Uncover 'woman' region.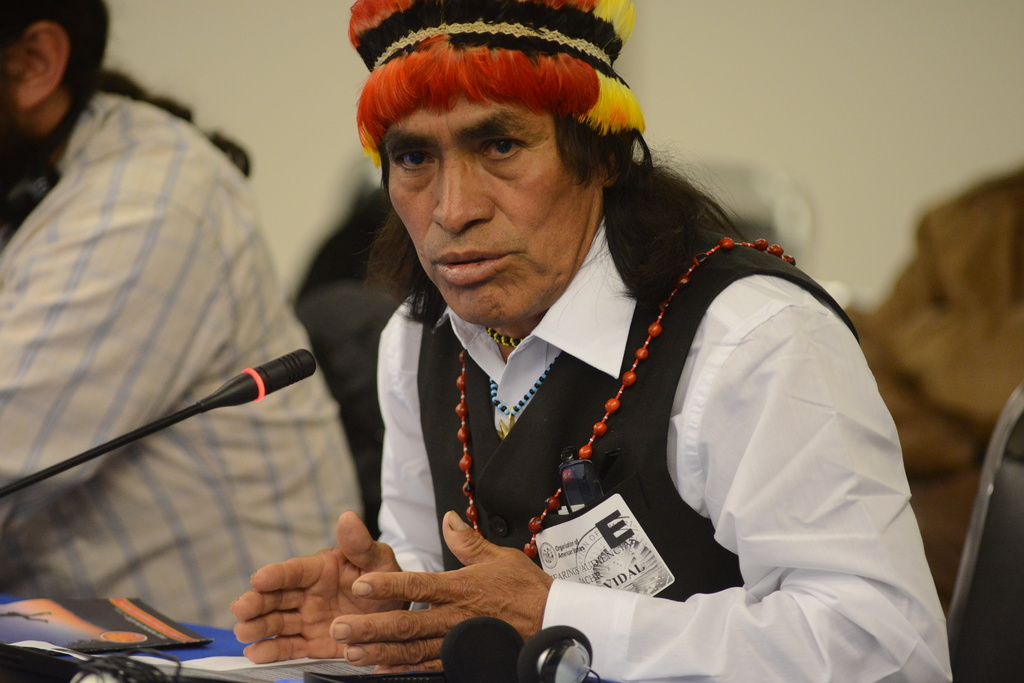
Uncovered: [x1=261, y1=183, x2=419, y2=542].
